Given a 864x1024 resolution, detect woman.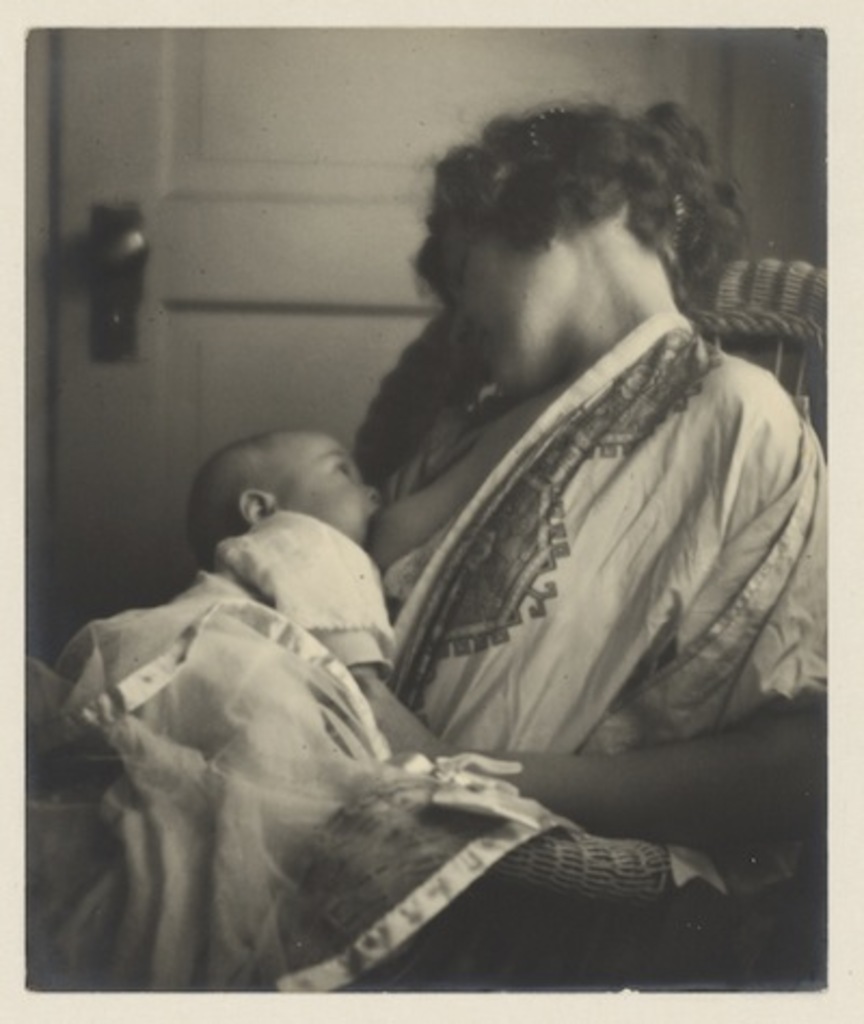
[left=28, top=93, right=836, bottom=992].
